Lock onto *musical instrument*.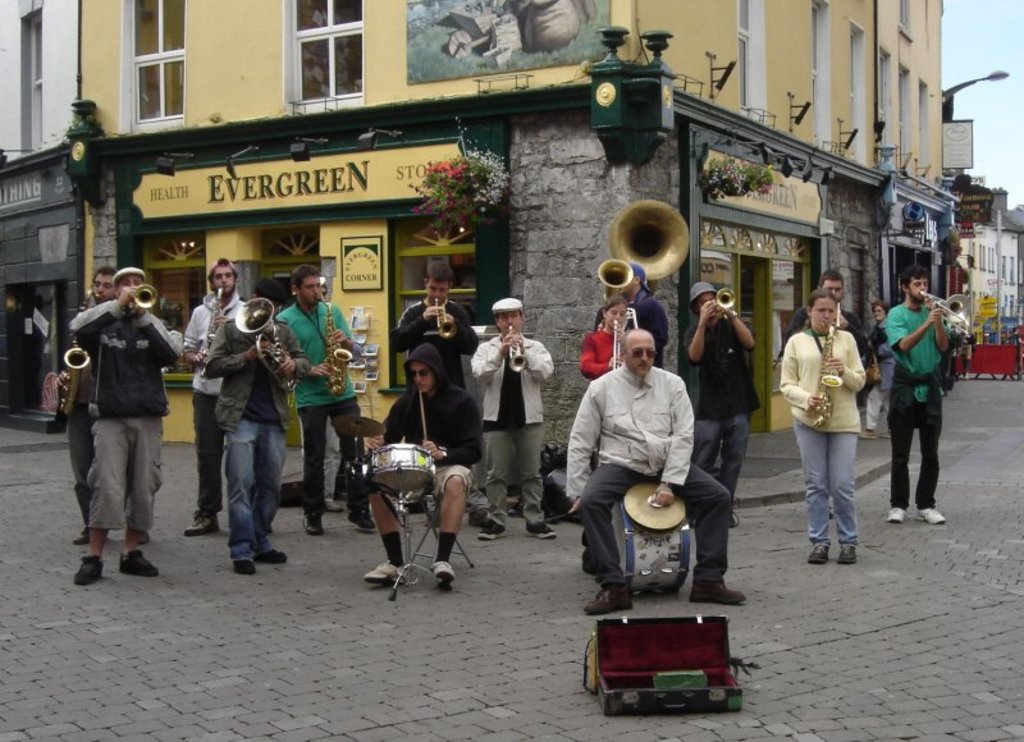
Locked: 603:197:696:296.
